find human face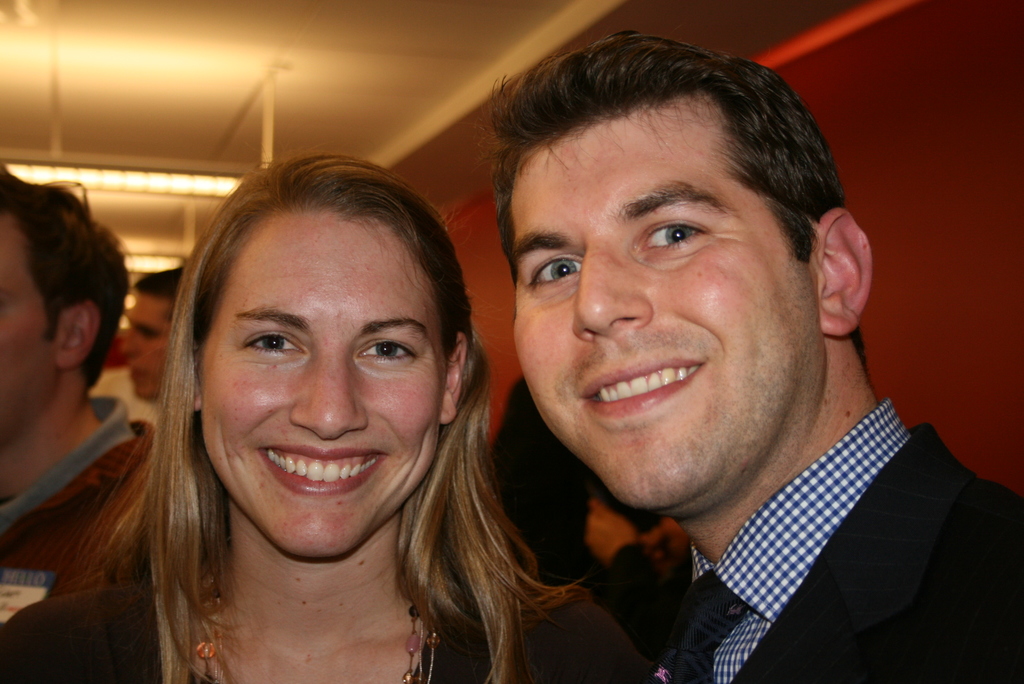
bbox=[0, 236, 54, 436]
